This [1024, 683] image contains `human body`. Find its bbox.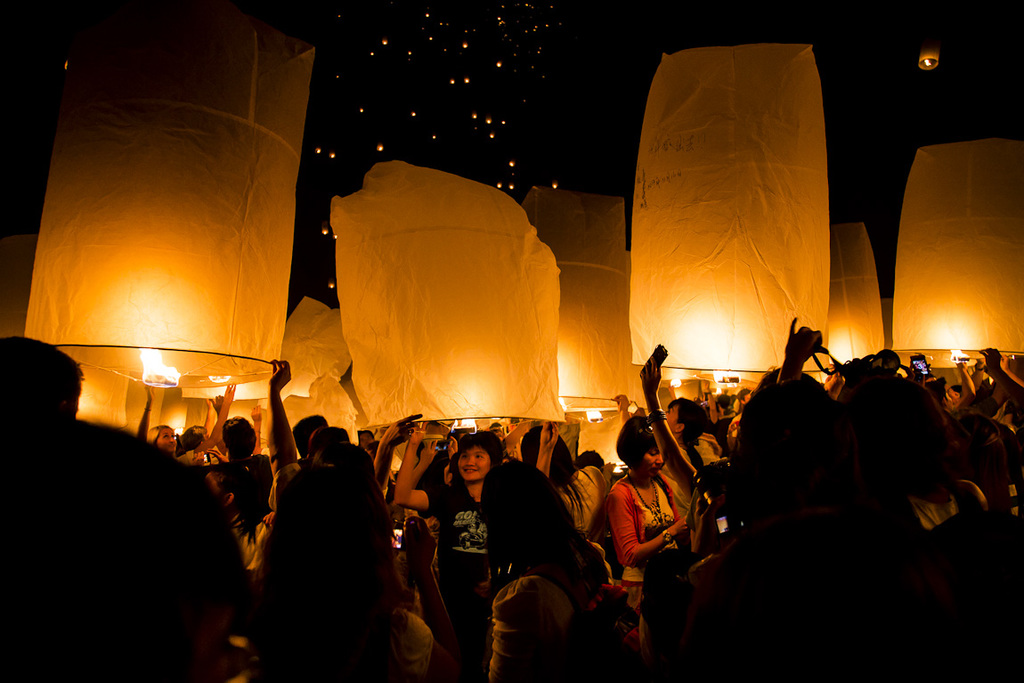
{"left": 612, "top": 430, "right": 700, "bottom": 610}.
